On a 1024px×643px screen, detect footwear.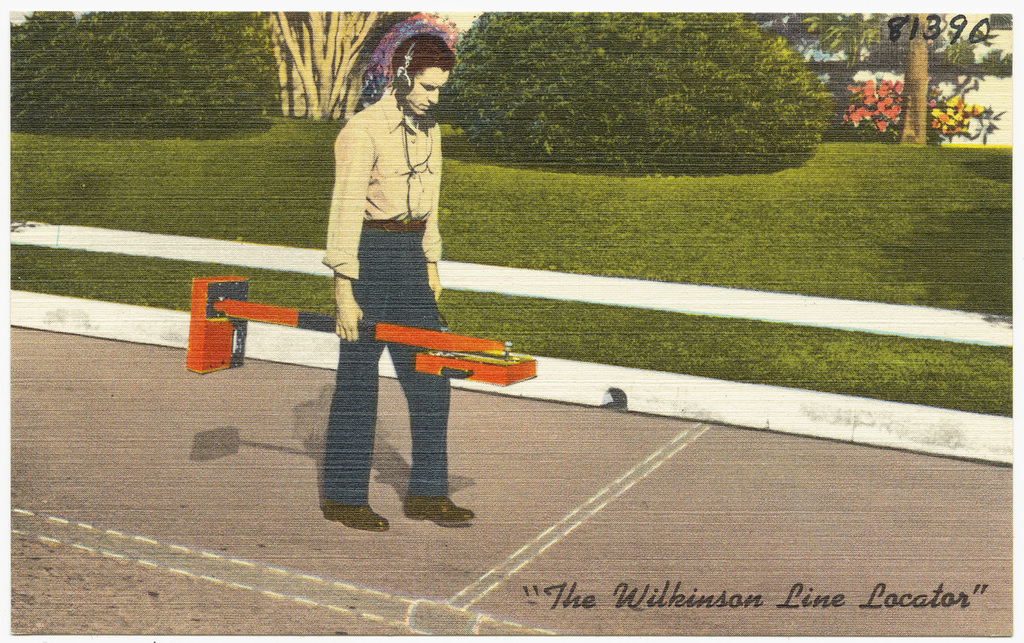
(left=324, top=500, right=386, bottom=530).
